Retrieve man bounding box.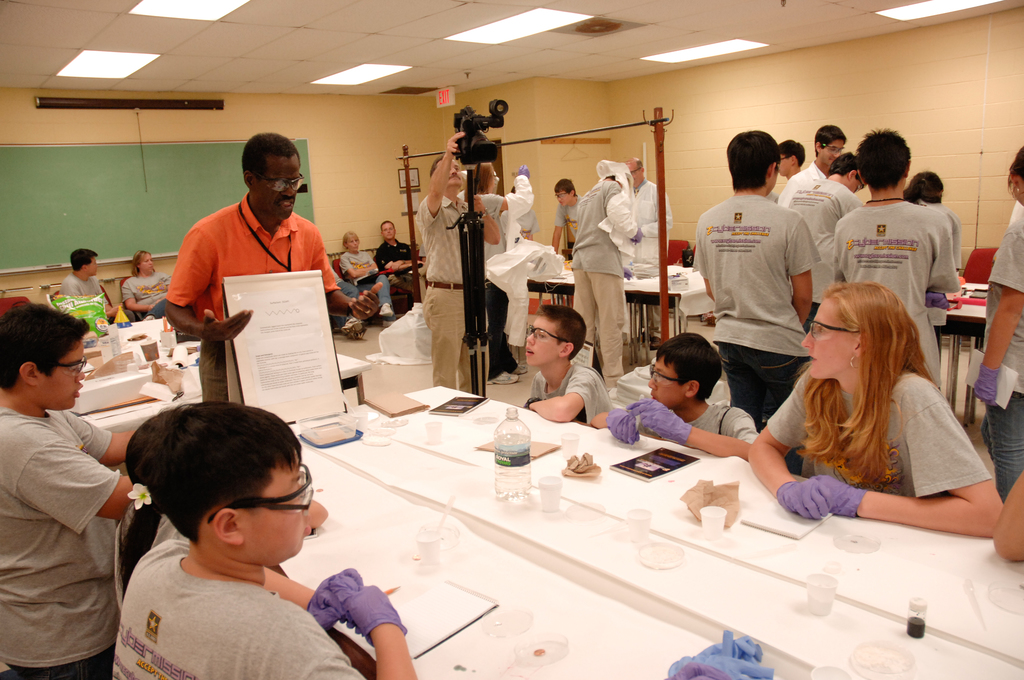
Bounding box: Rect(164, 129, 384, 395).
